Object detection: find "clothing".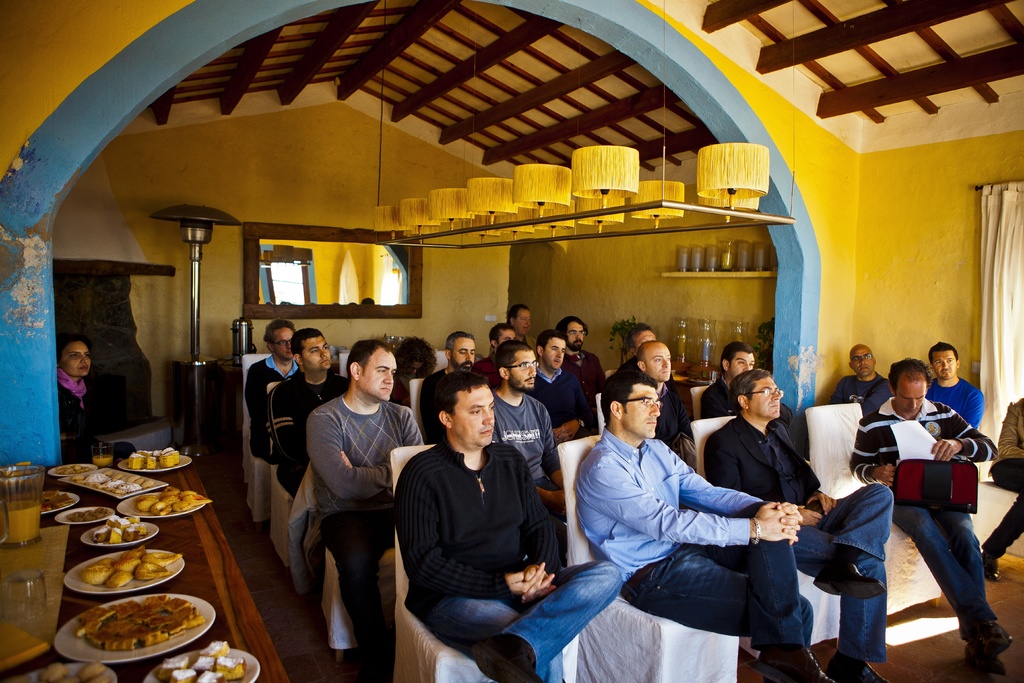
detection(532, 368, 585, 427).
